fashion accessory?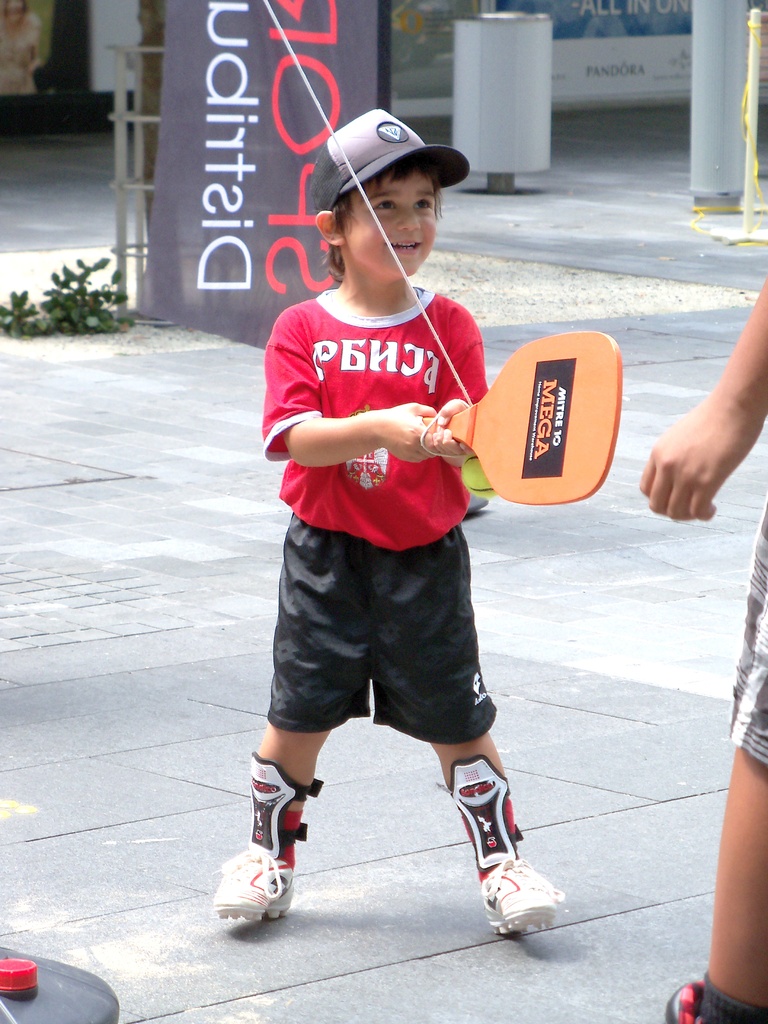
region(214, 750, 324, 920)
